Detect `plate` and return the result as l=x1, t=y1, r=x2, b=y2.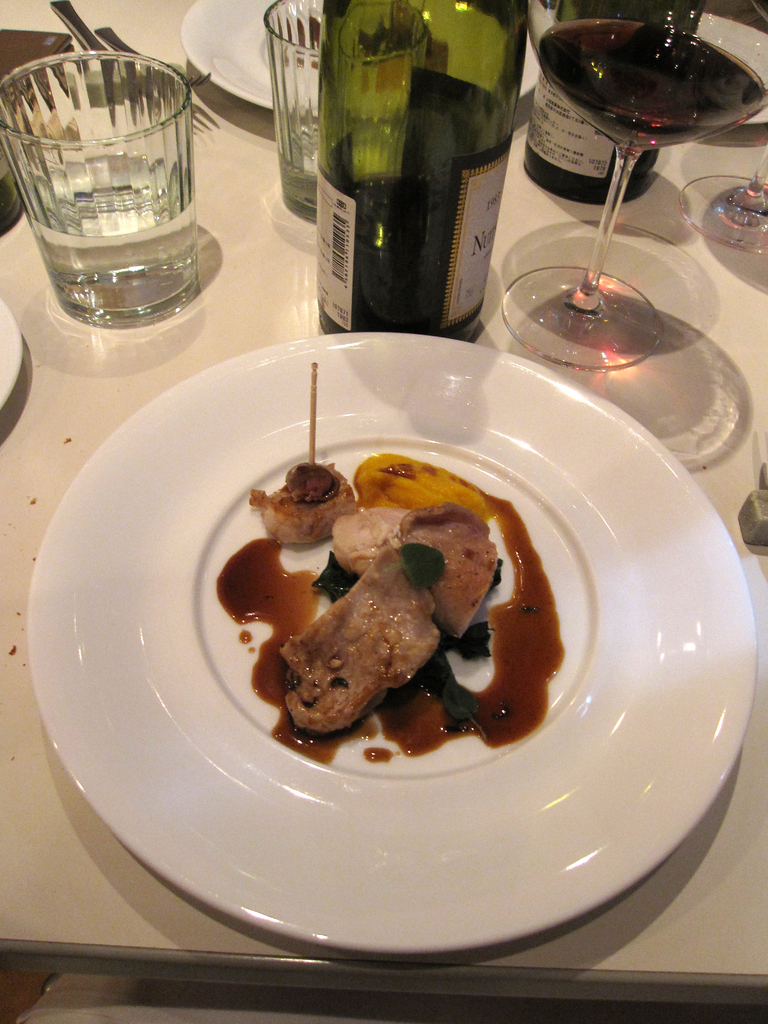
l=56, t=317, r=767, b=960.
